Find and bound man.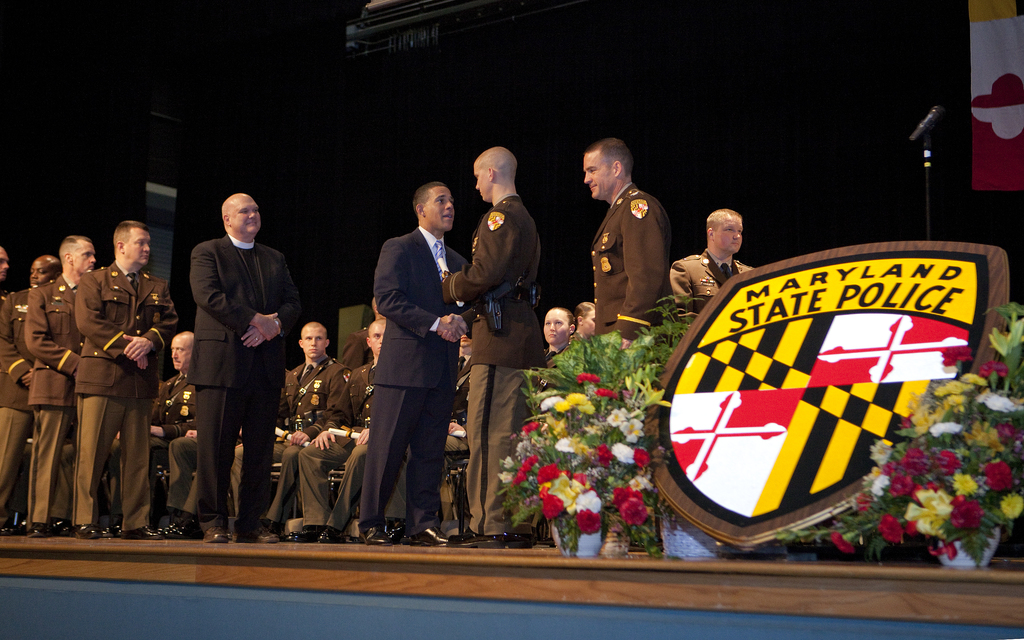
Bound: (left=671, top=204, right=753, bottom=319).
